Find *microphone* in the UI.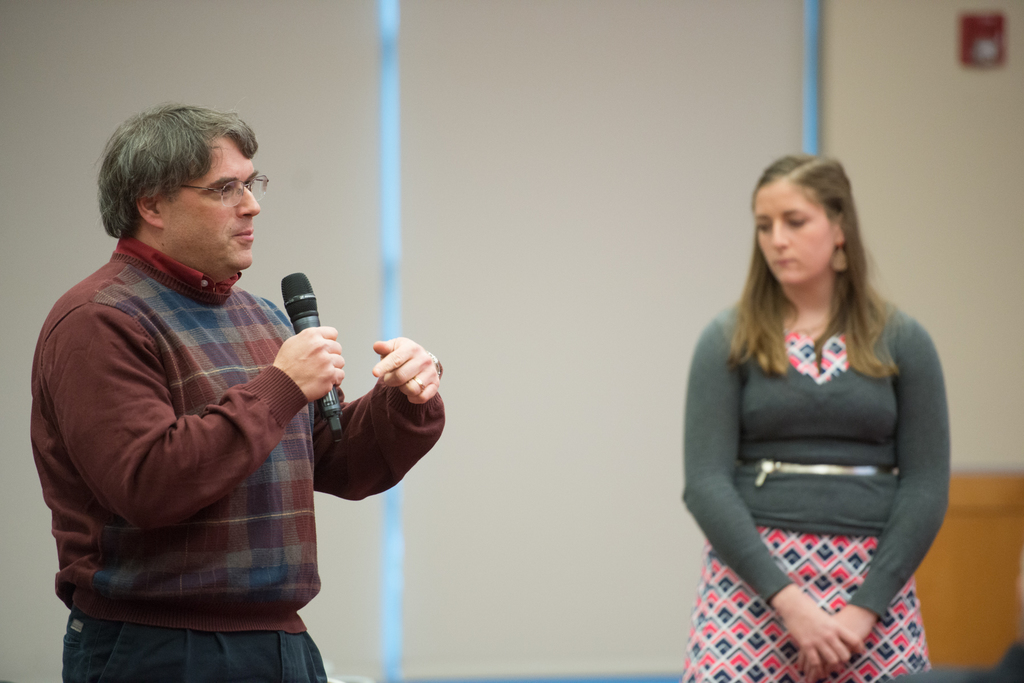
UI element at (left=280, top=273, right=346, bottom=444).
